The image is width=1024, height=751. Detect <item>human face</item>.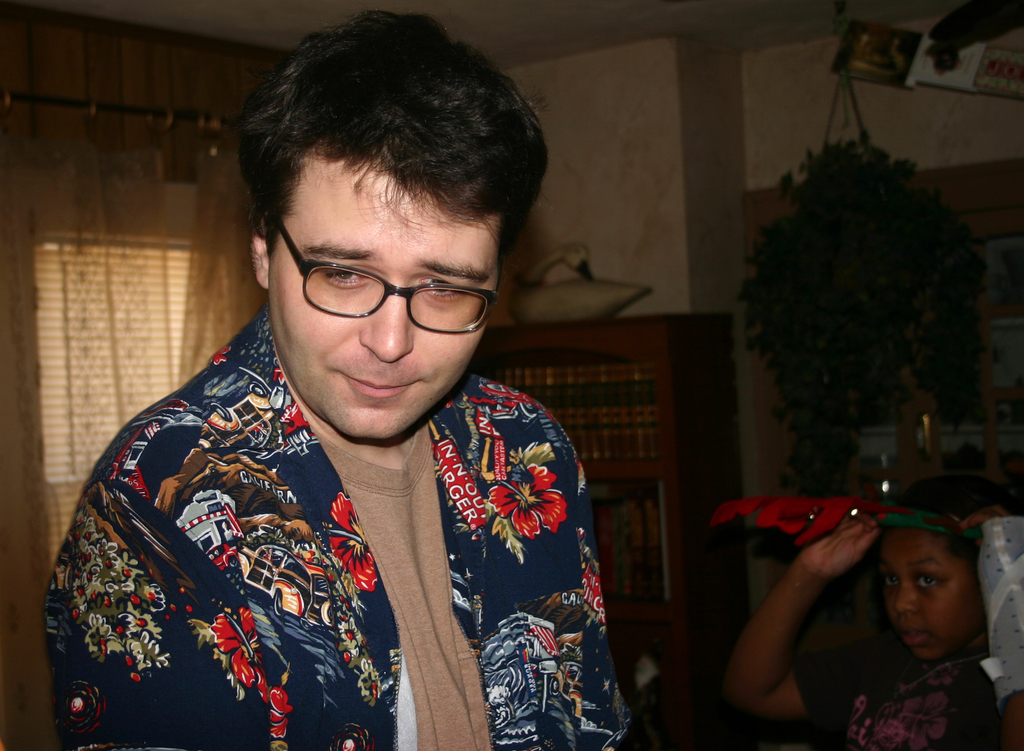
Detection: box=[881, 531, 980, 661].
